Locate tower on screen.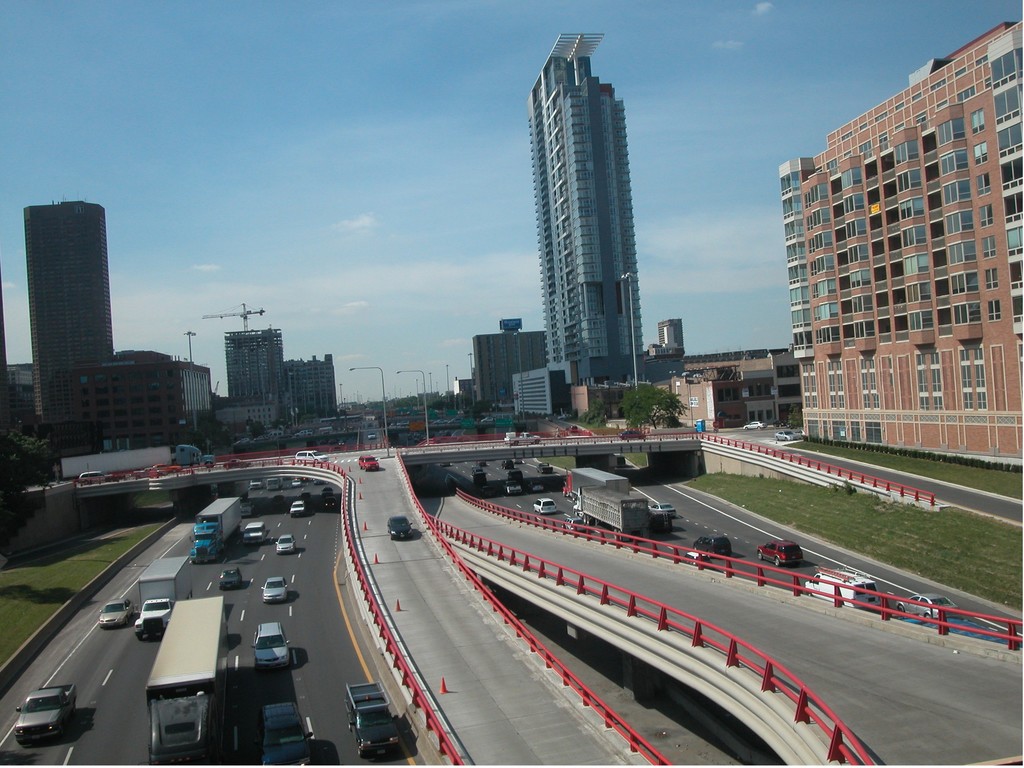
On screen at 220/328/289/409.
